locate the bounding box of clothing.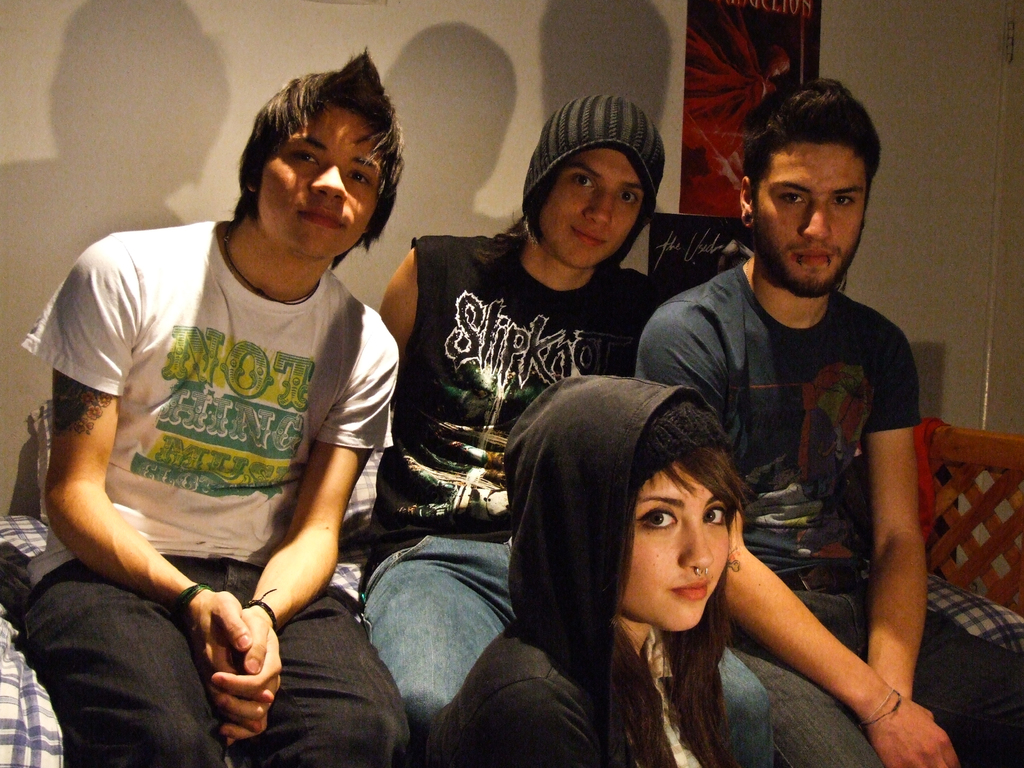
Bounding box: [44, 190, 394, 701].
